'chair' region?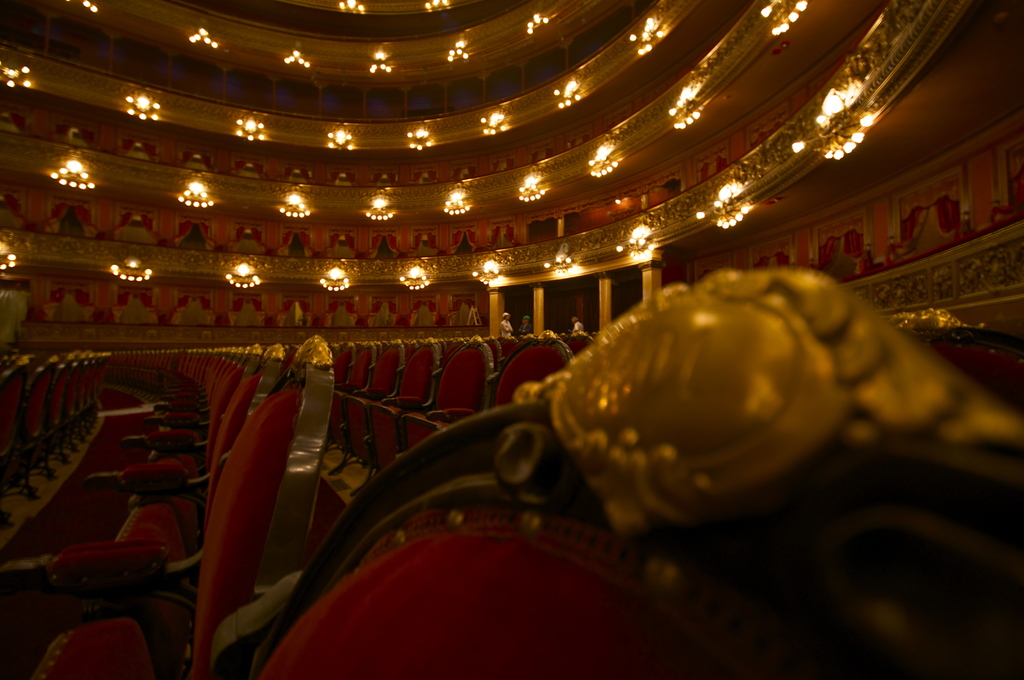
box=[351, 337, 444, 492]
